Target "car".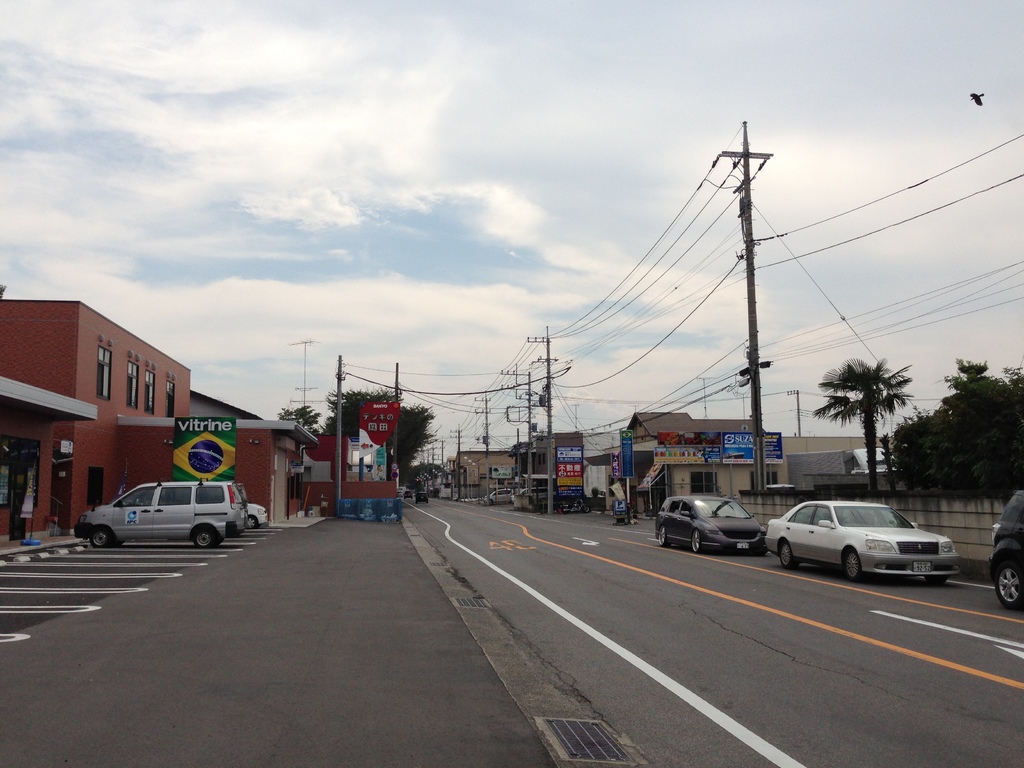
Target region: [417, 491, 428, 504].
